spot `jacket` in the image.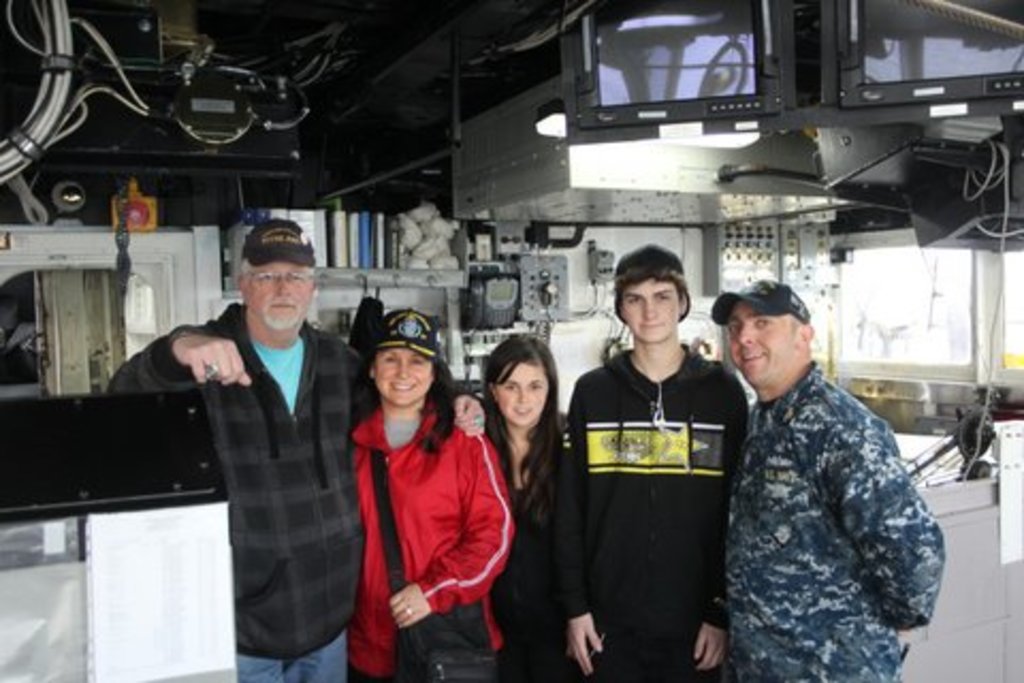
`jacket` found at (left=105, top=297, right=369, bottom=668).
